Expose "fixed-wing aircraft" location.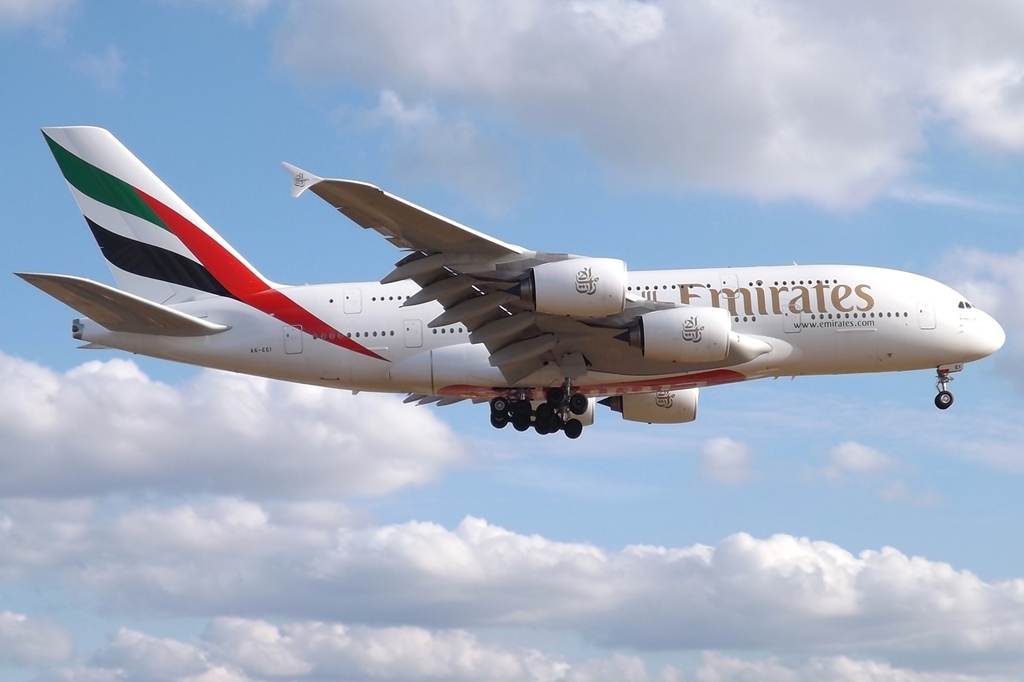
Exposed at region(6, 123, 1009, 438).
